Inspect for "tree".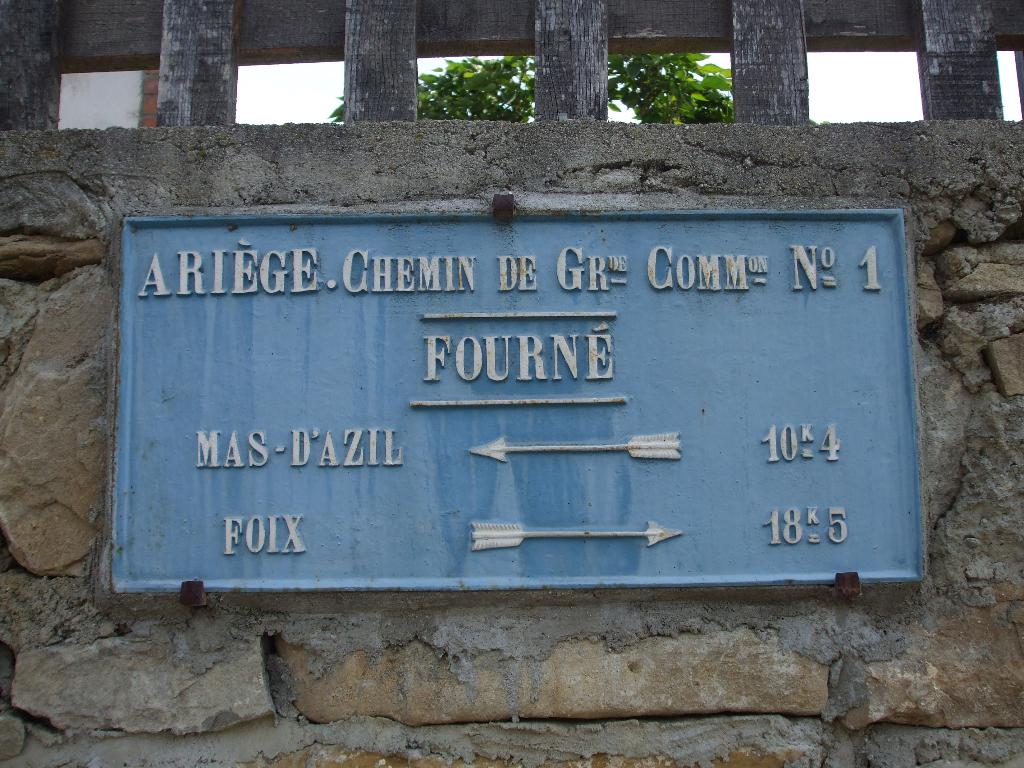
Inspection: <box>329,50,731,124</box>.
